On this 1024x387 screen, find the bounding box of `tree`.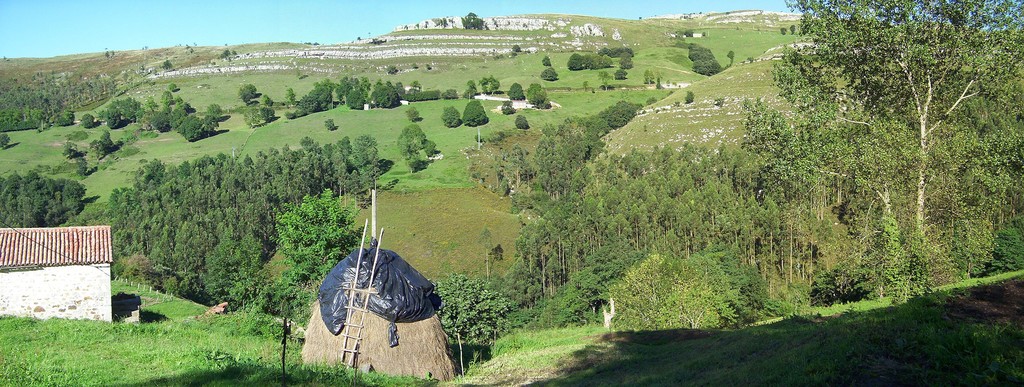
Bounding box: (x1=305, y1=77, x2=336, y2=115).
